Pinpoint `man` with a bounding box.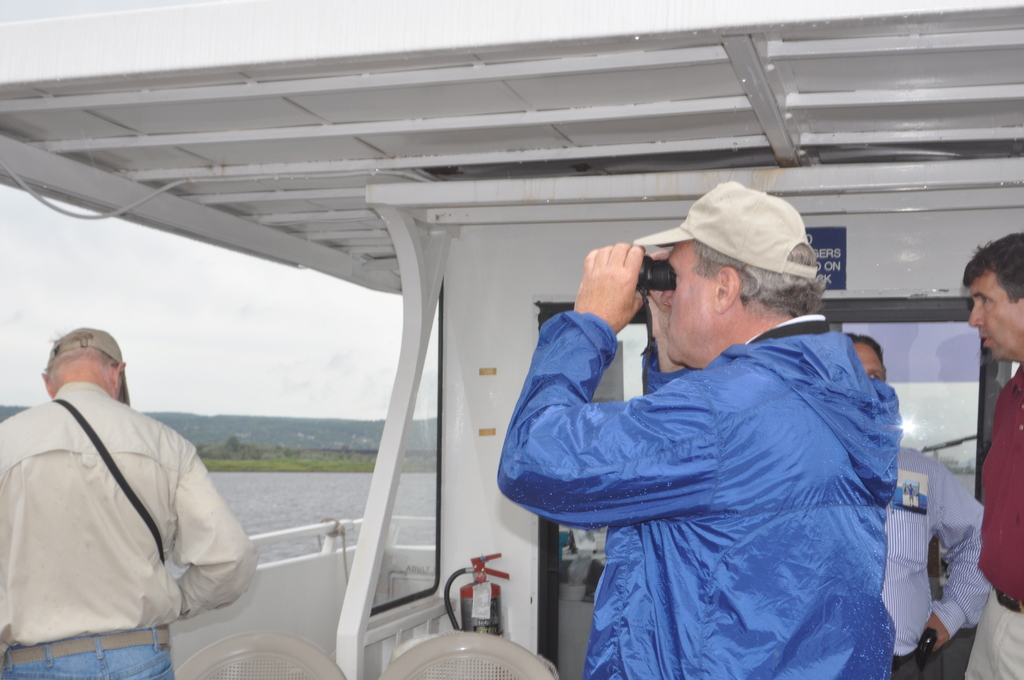
[x1=18, y1=298, x2=244, y2=662].
